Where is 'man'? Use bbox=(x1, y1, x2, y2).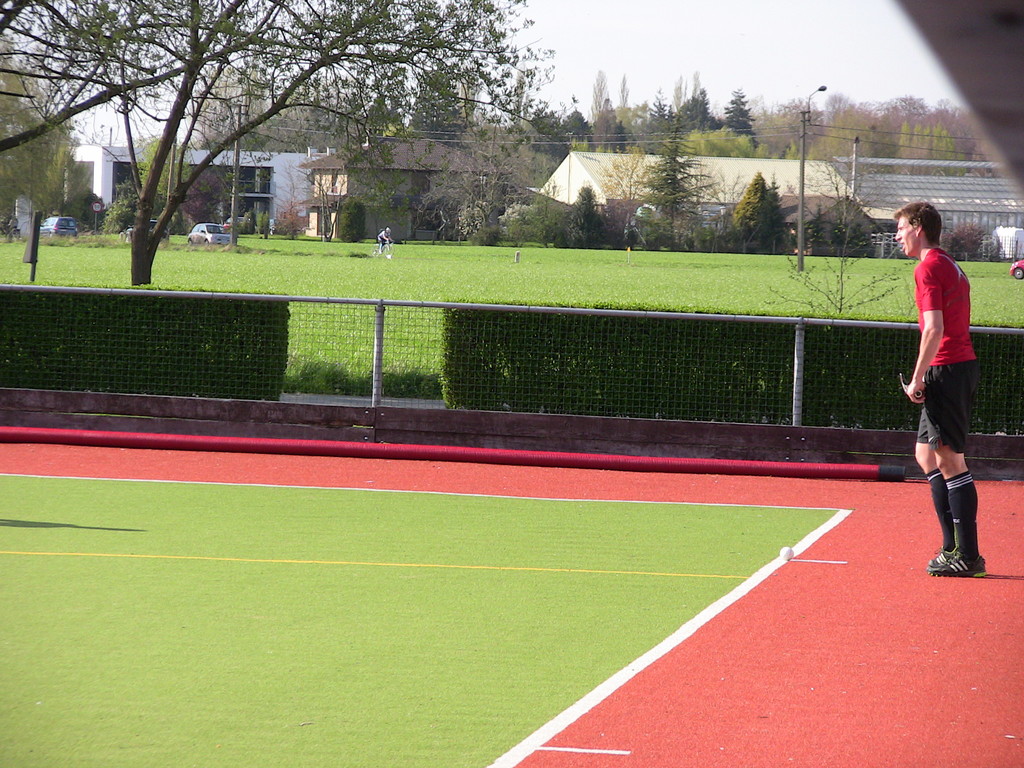
bbox=(893, 200, 1001, 567).
